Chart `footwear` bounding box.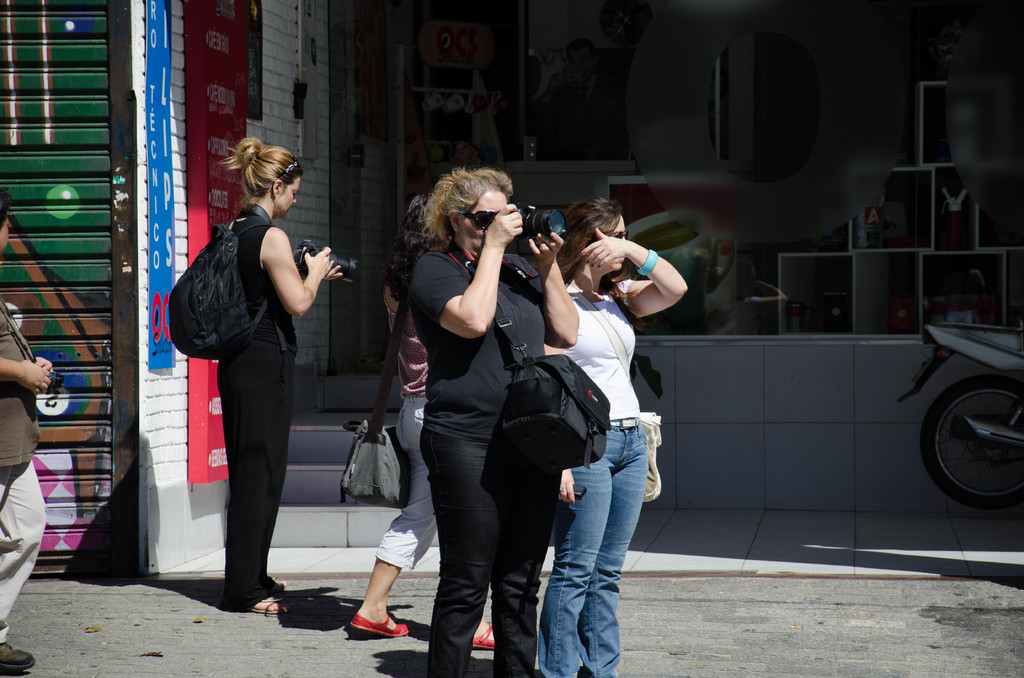
Charted: (left=0, top=640, right=35, bottom=675).
